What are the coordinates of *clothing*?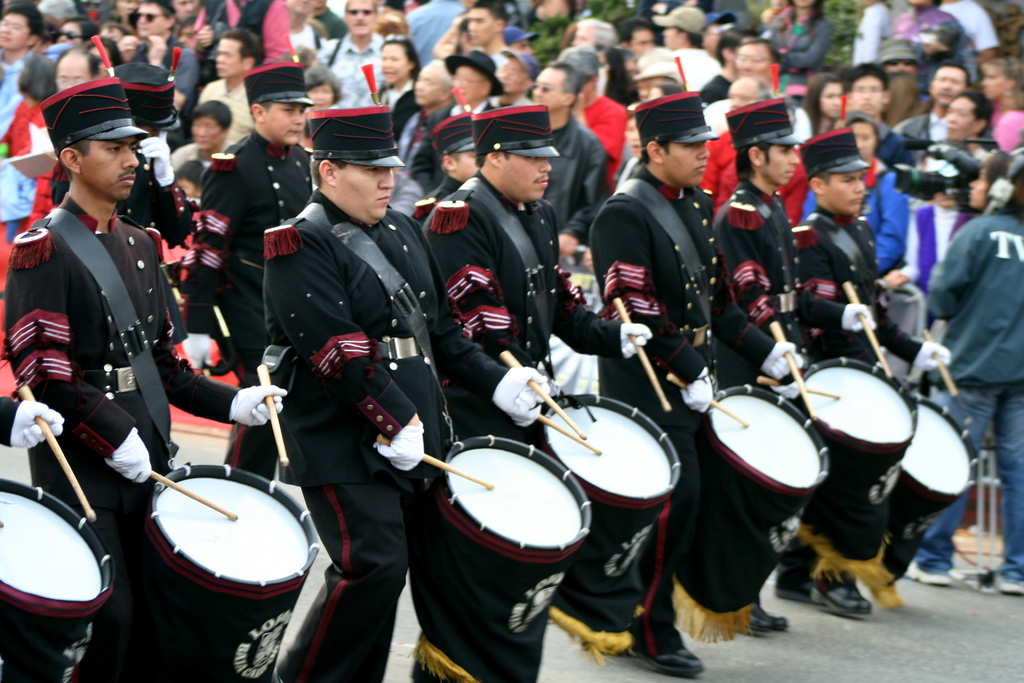
x1=317 y1=29 x2=375 y2=107.
